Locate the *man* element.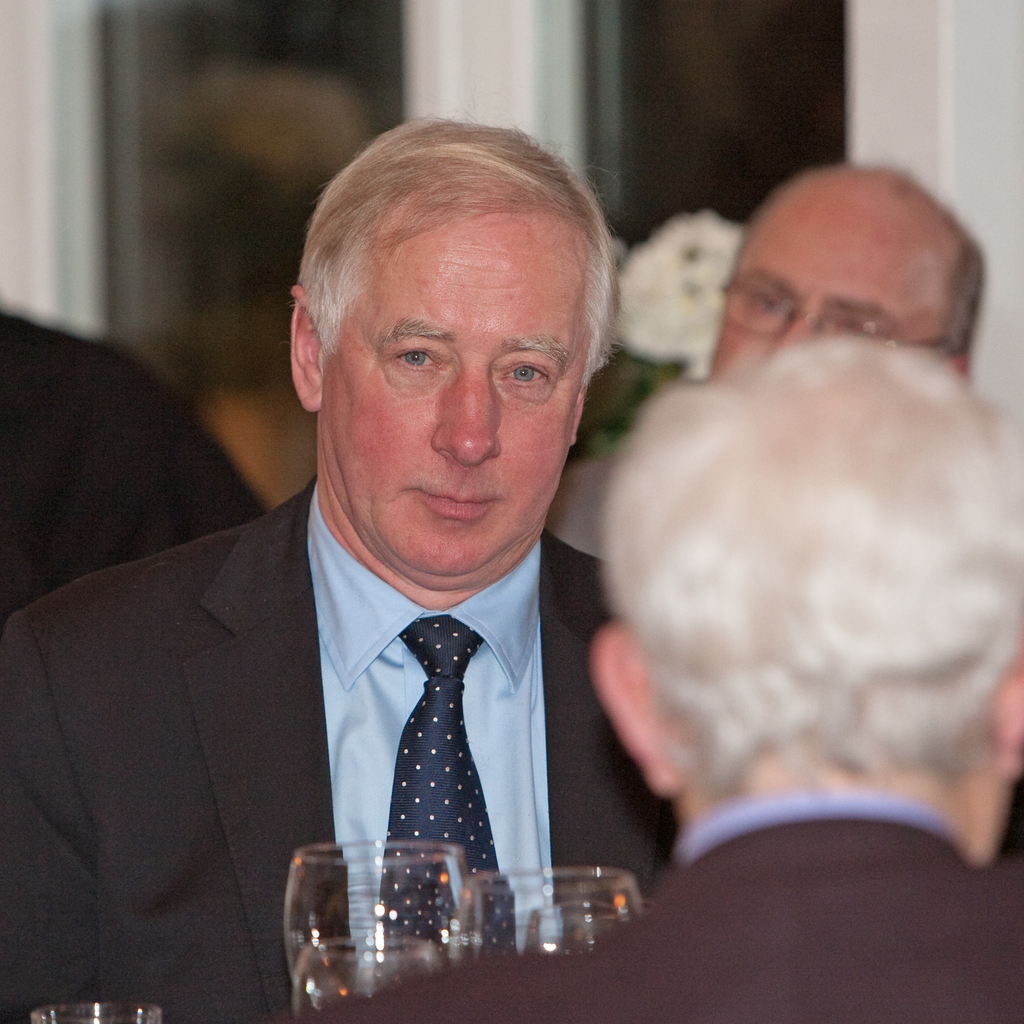
Element bbox: region(541, 164, 996, 556).
